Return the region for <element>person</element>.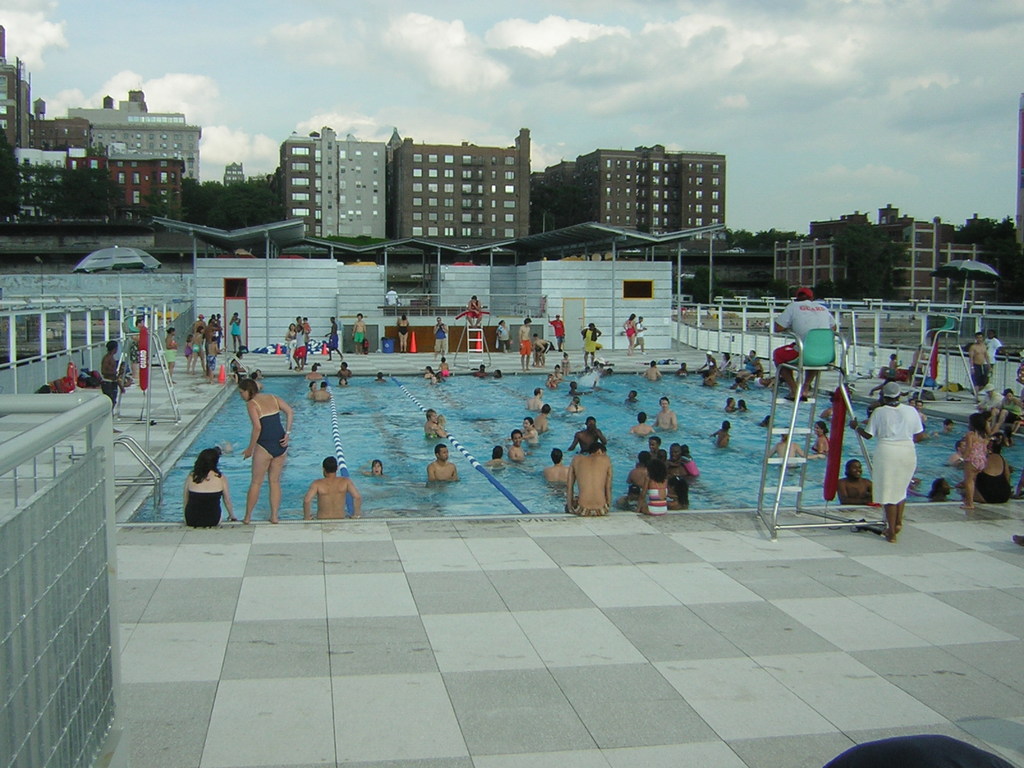
[left=474, top=362, right=488, bottom=378].
